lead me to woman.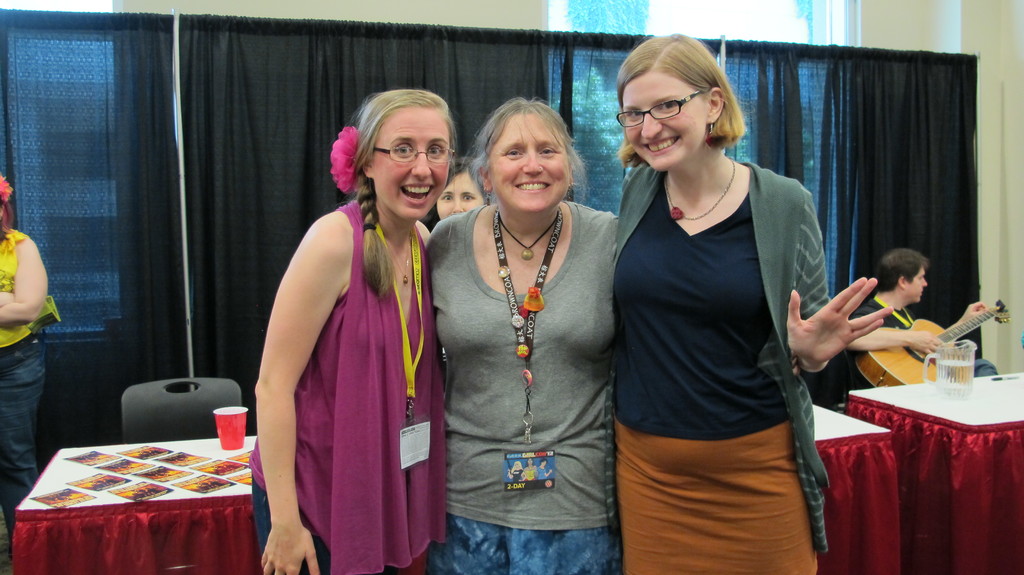
Lead to [x1=0, y1=172, x2=63, y2=528].
